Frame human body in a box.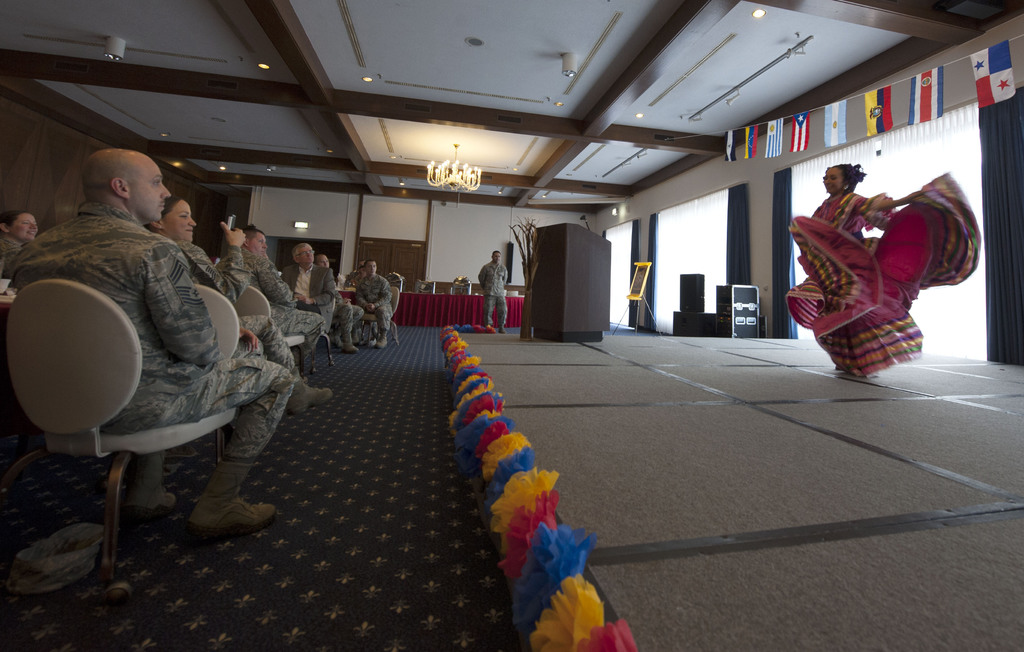
(801,148,943,383).
